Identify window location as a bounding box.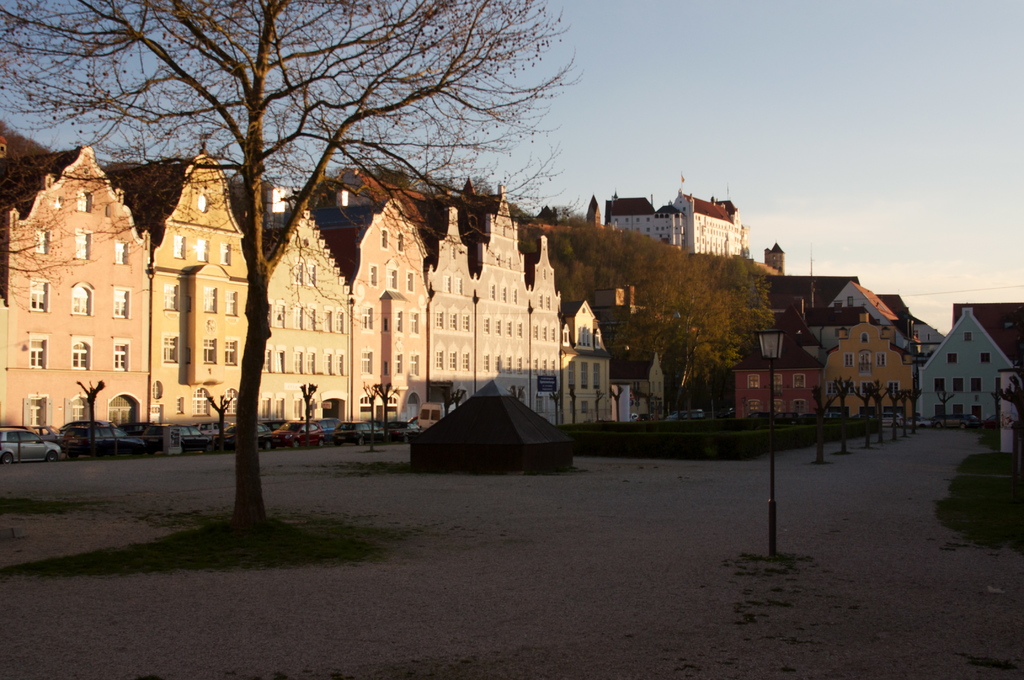
pyautogui.locateOnScreen(481, 341, 491, 373).
